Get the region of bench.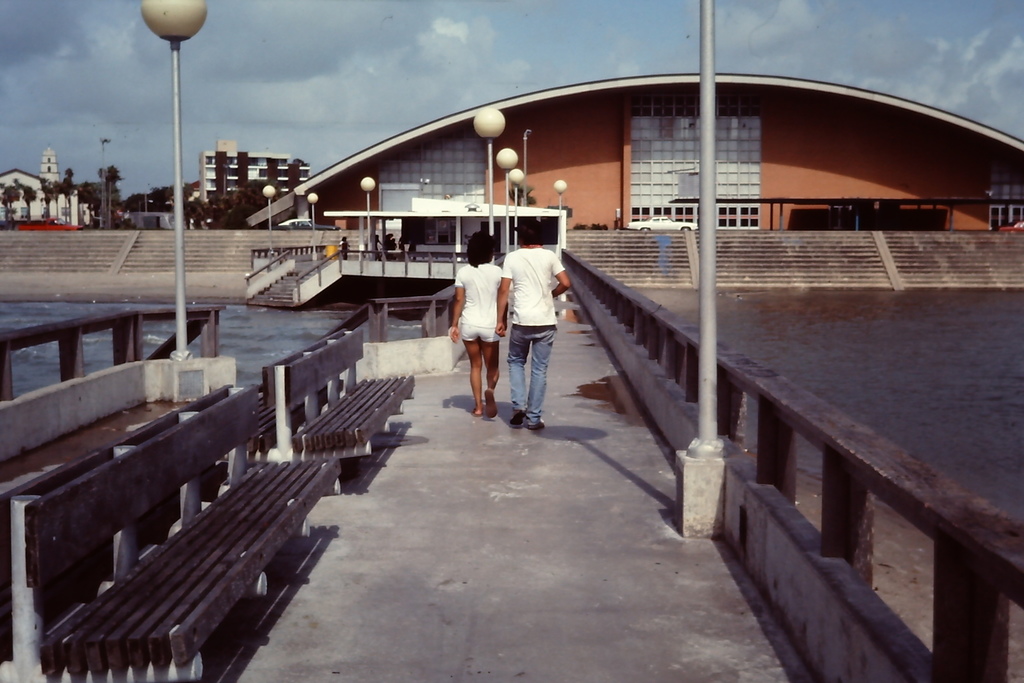
[left=276, top=327, right=413, bottom=485].
